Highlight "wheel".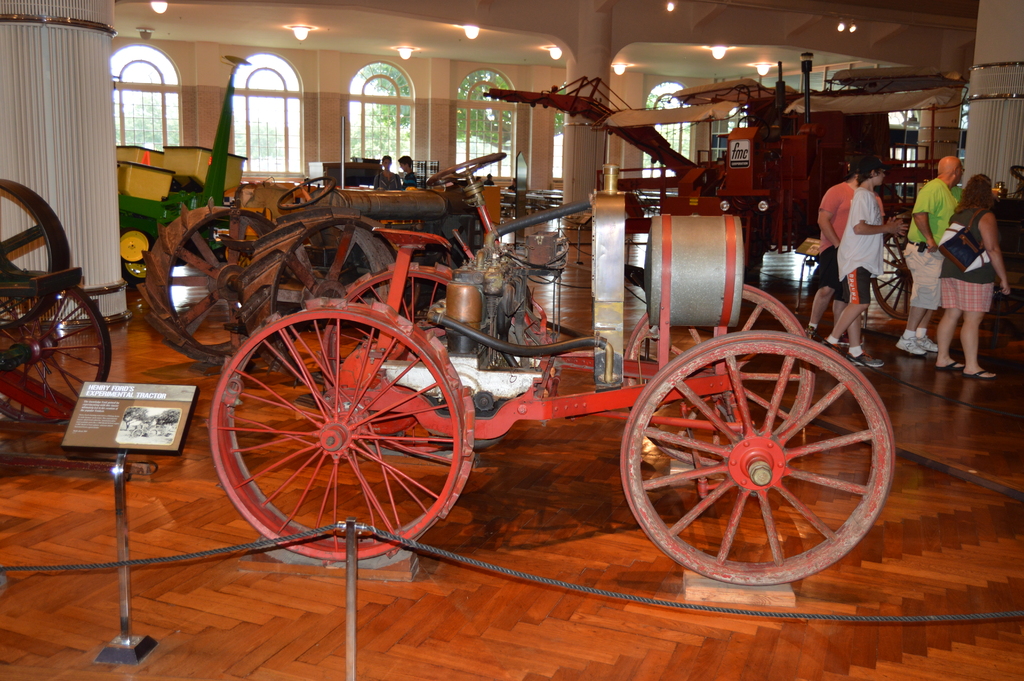
Highlighted region: region(315, 260, 454, 436).
